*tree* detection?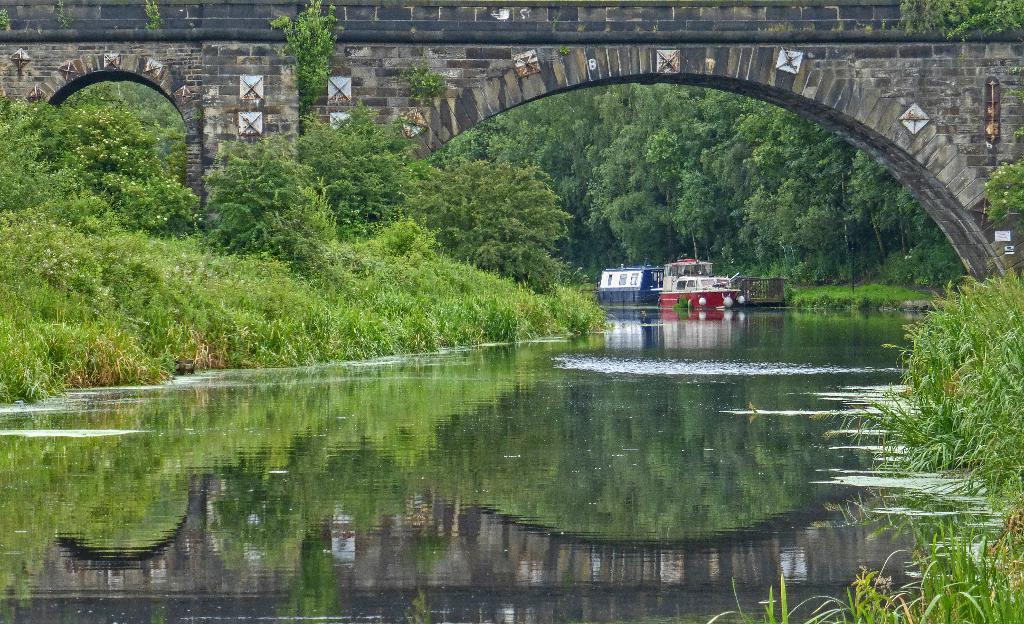
442, 119, 610, 360
